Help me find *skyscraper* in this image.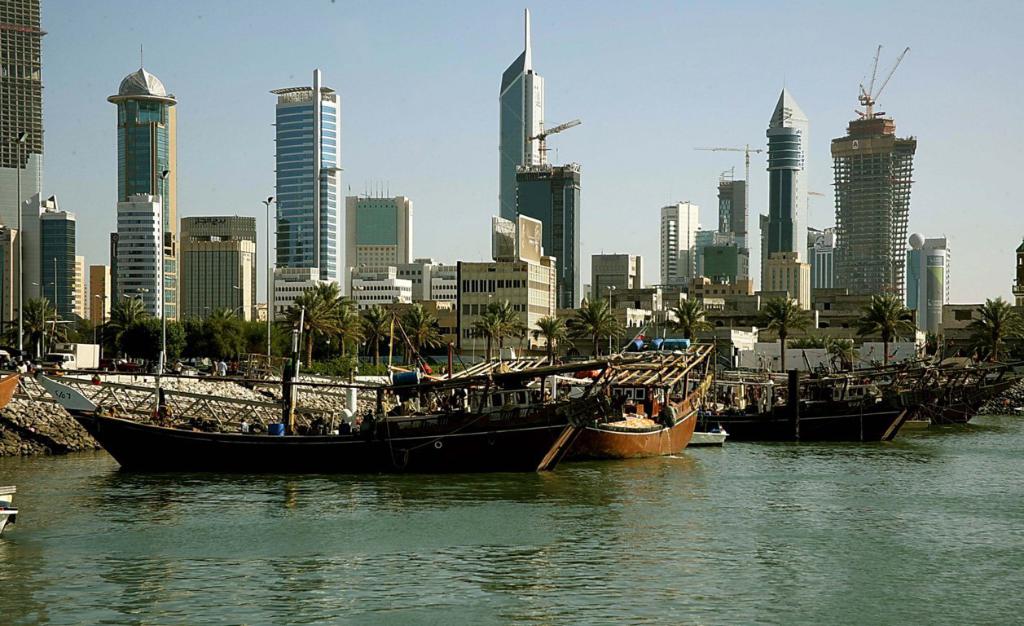
Found it: <box>895,230,951,347</box>.
